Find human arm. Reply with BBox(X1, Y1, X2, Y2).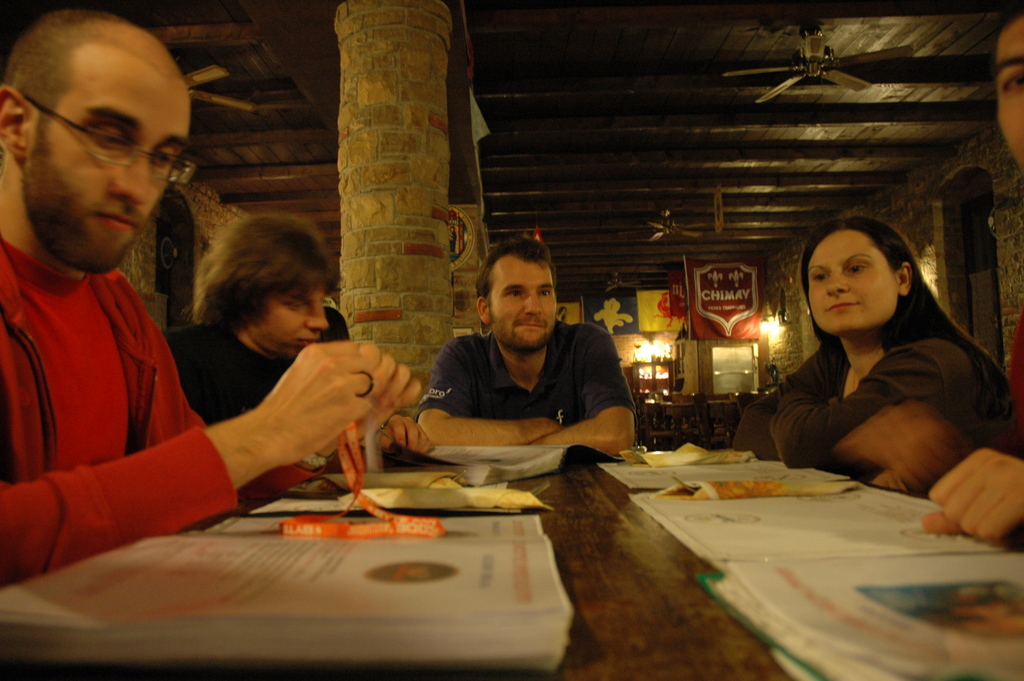
BBox(771, 334, 971, 477).
